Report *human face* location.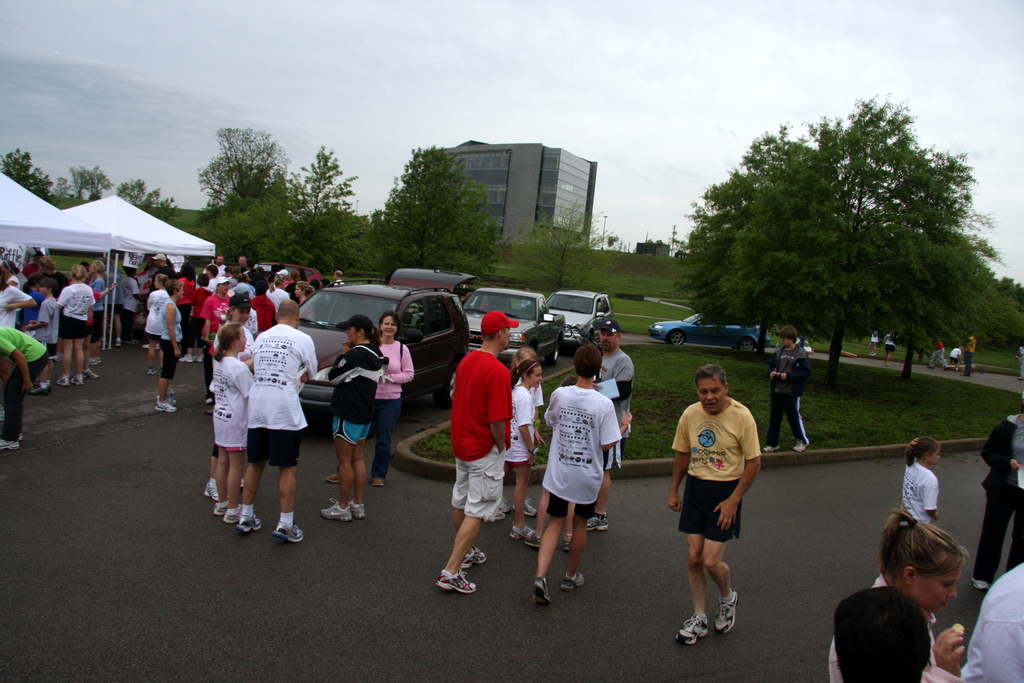
Report: Rect(698, 378, 726, 413).
